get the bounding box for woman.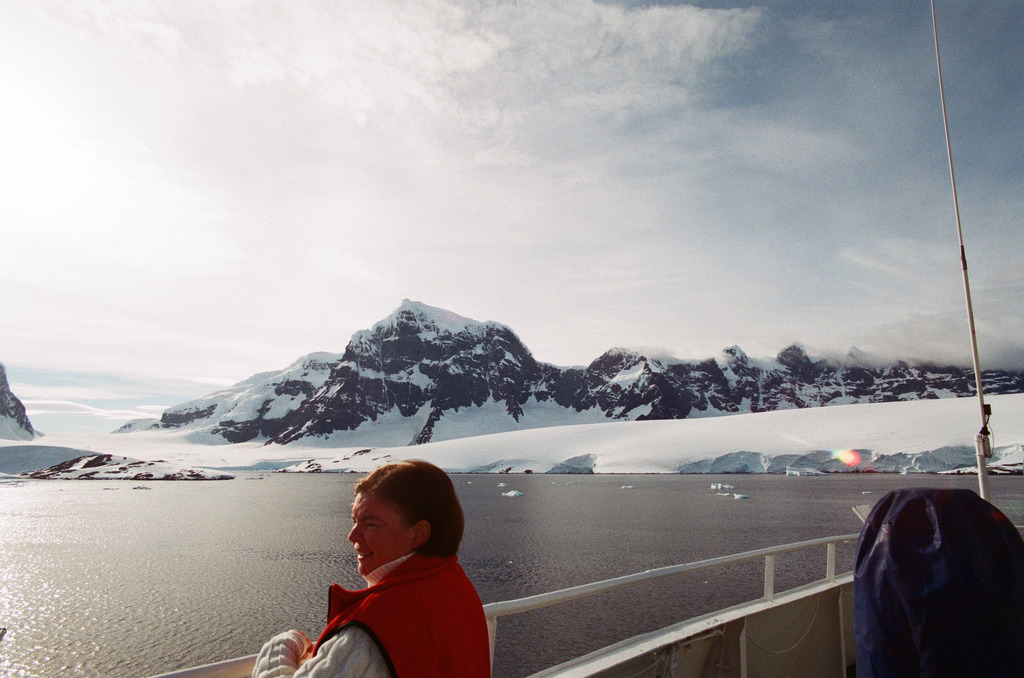
[left=254, top=462, right=495, bottom=677].
